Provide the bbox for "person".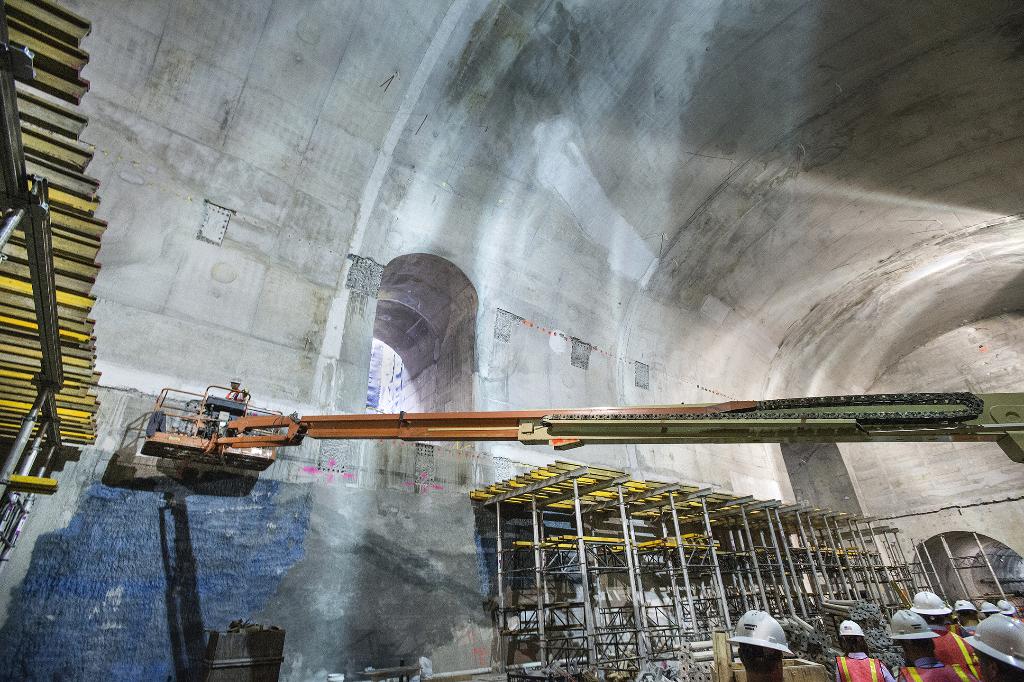
(left=884, top=607, right=974, bottom=681).
